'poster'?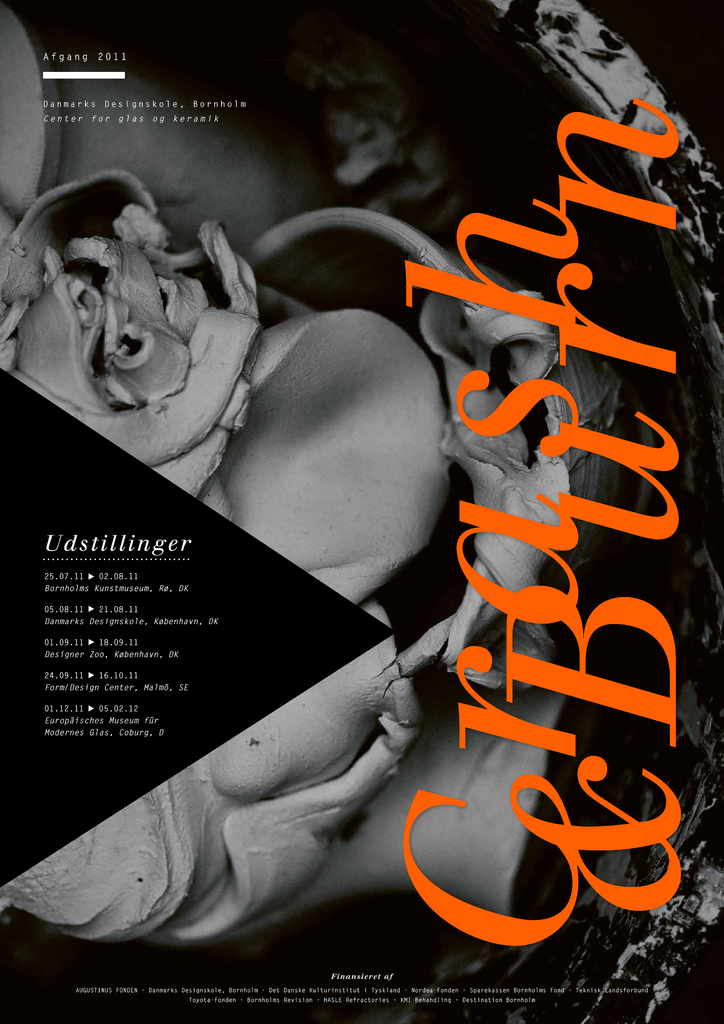
0, 0, 723, 1023
